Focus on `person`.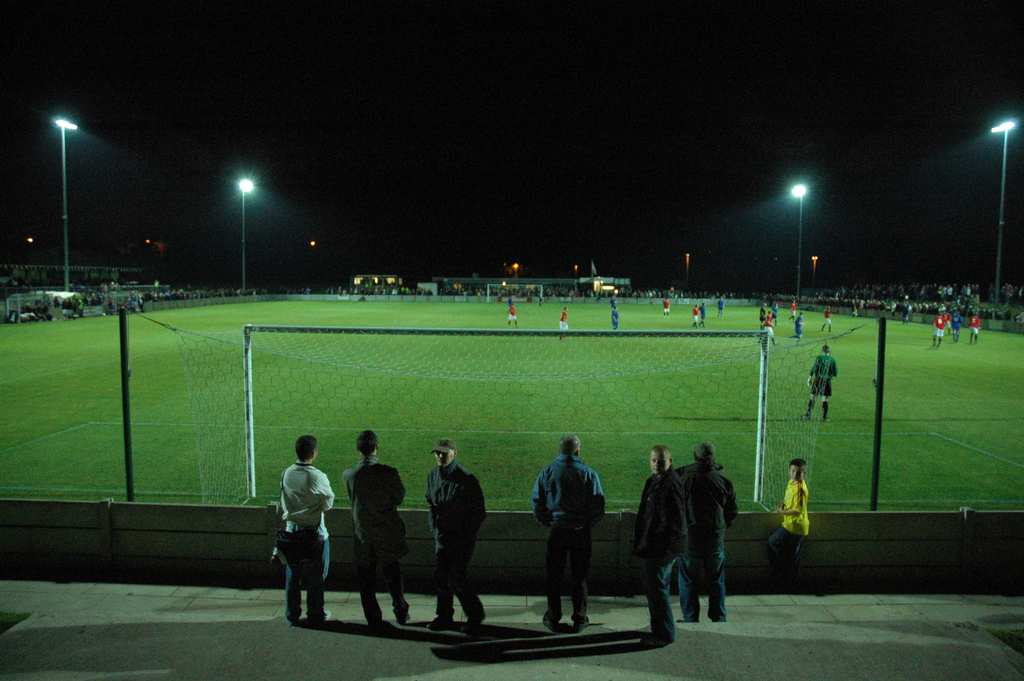
Focused at <box>701,303,706,325</box>.
